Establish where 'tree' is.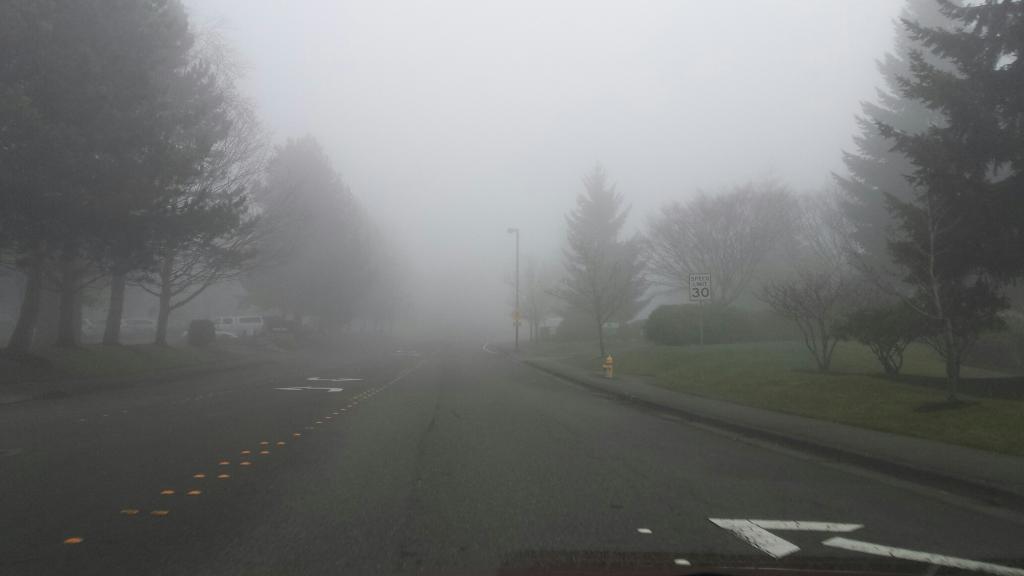
Established at <region>755, 182, 860, 367</region>.
